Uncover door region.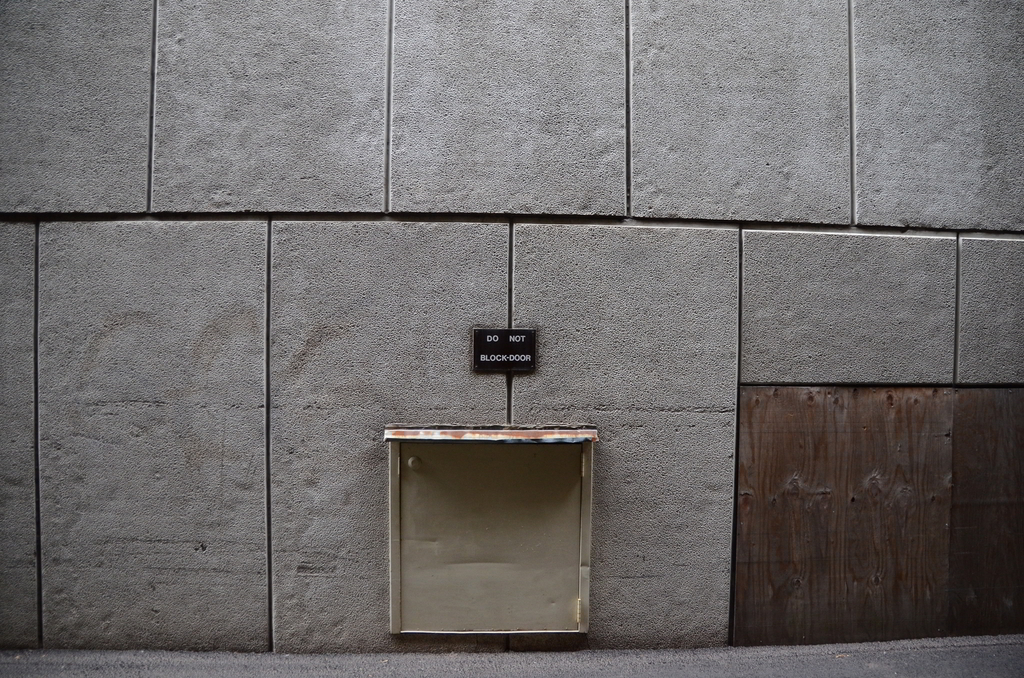
Uncovered: 740, 383, 1023, 640.
